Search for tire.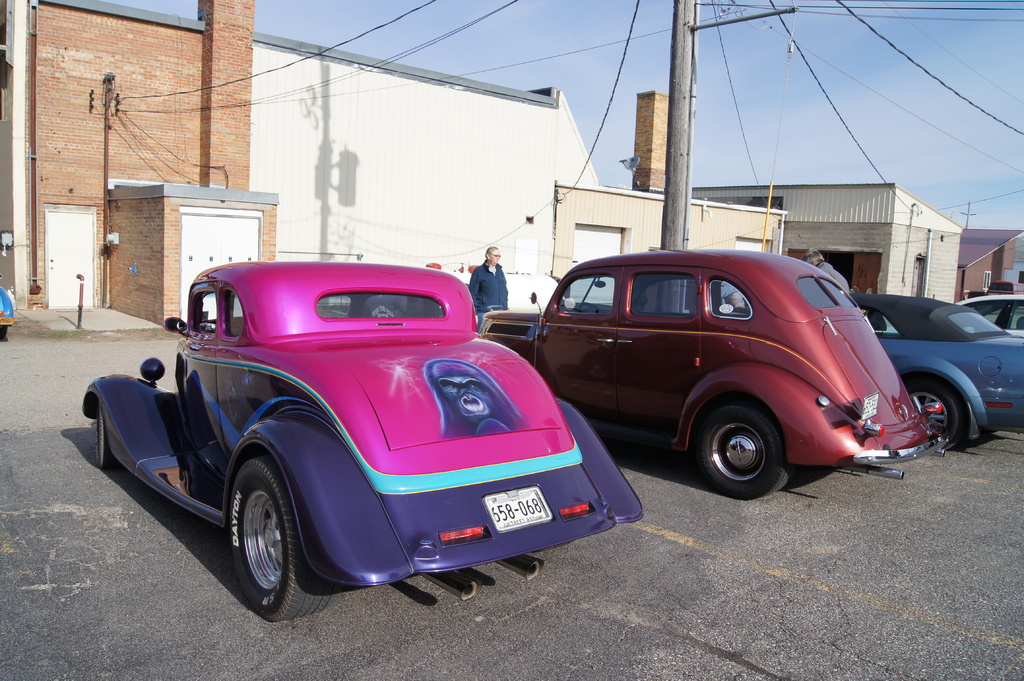
Found at BBox(698, 398, 790, 498).
